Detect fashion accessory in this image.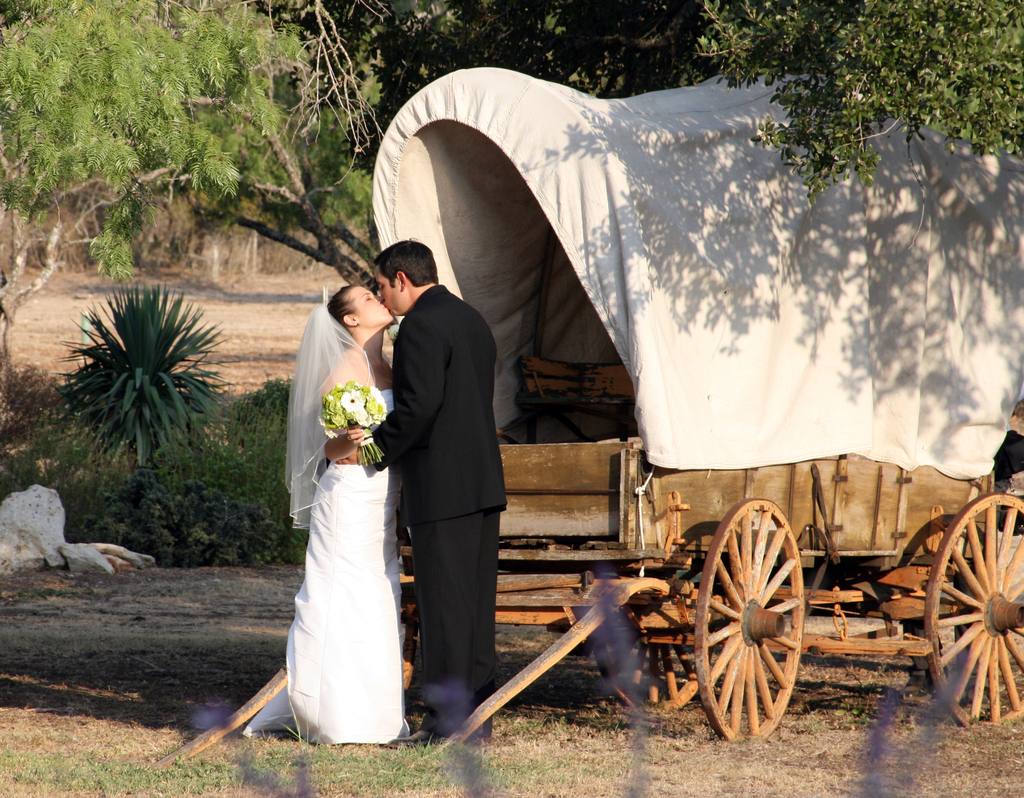
Detection: Rect(278, 282, 376, 533).
